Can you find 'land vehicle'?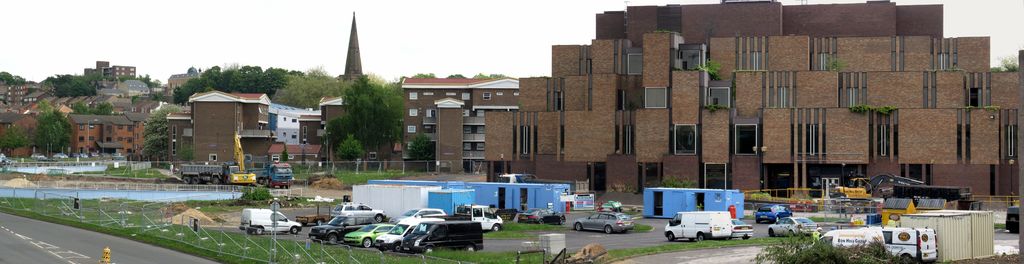
Yes, bounding box: [x1=572, y1=208, x2=637, y2=237].
